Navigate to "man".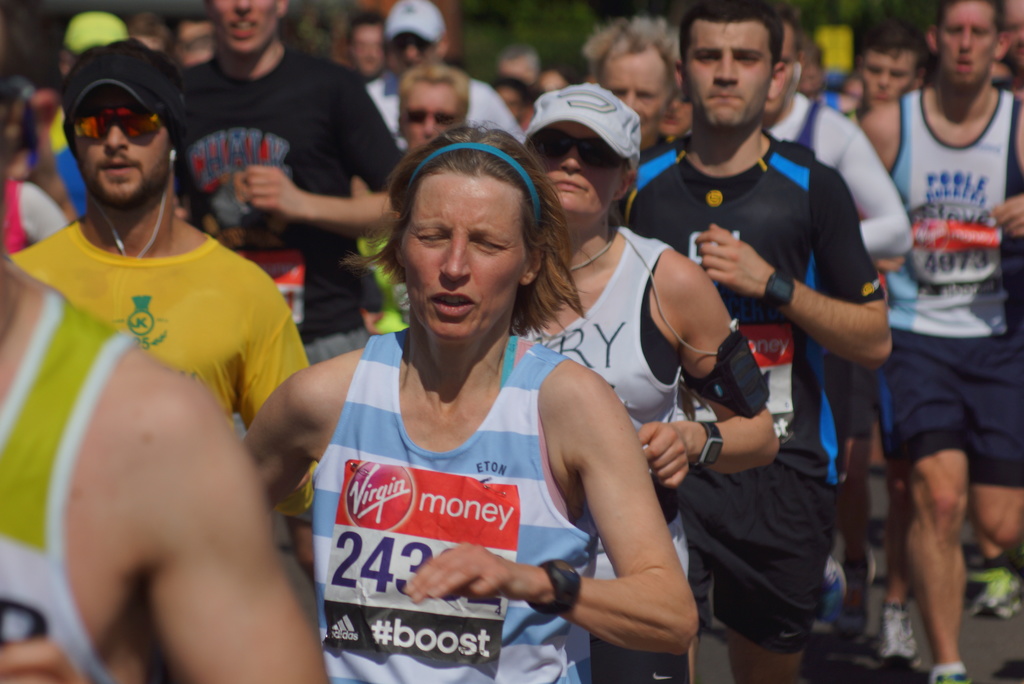
Navigation target: left=360, top=0, right=520, bottom=142.
